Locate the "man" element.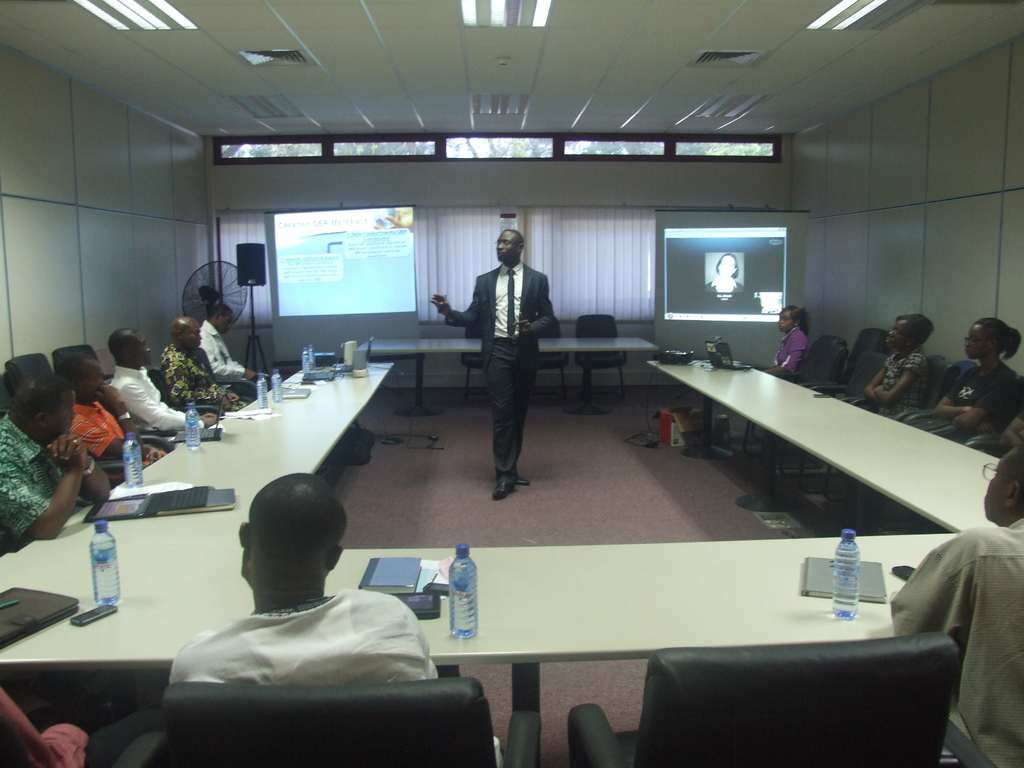
Element bbox: crop(884, 447, 1023, 767).
